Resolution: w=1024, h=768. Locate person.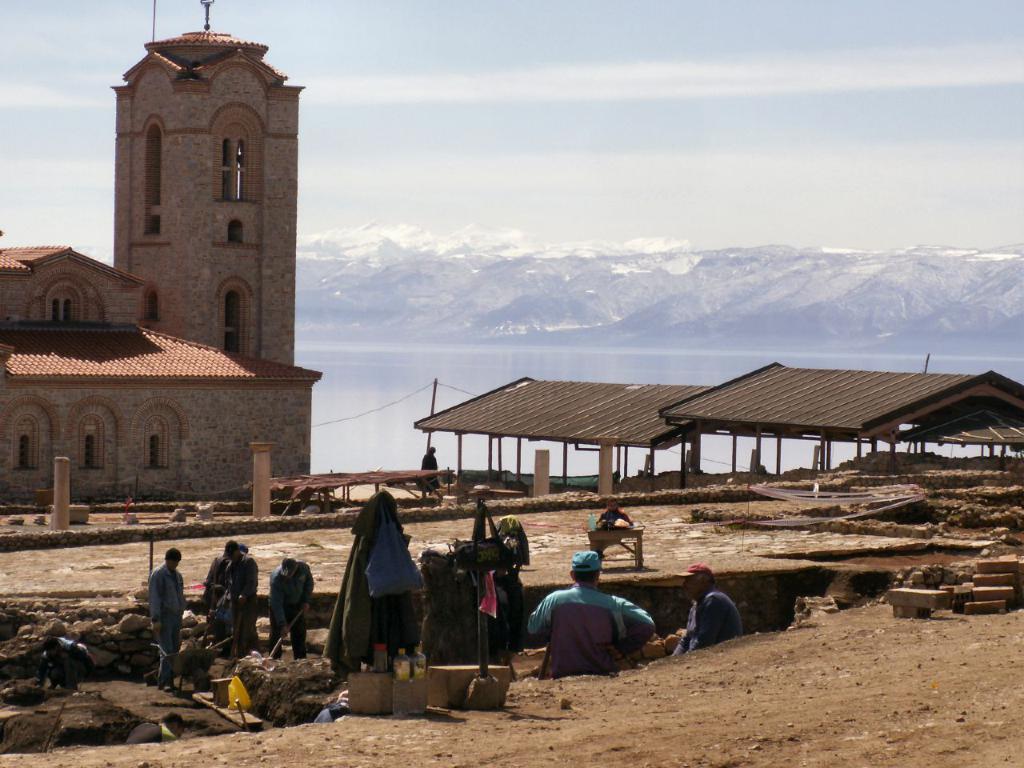
593 502 647 564.
